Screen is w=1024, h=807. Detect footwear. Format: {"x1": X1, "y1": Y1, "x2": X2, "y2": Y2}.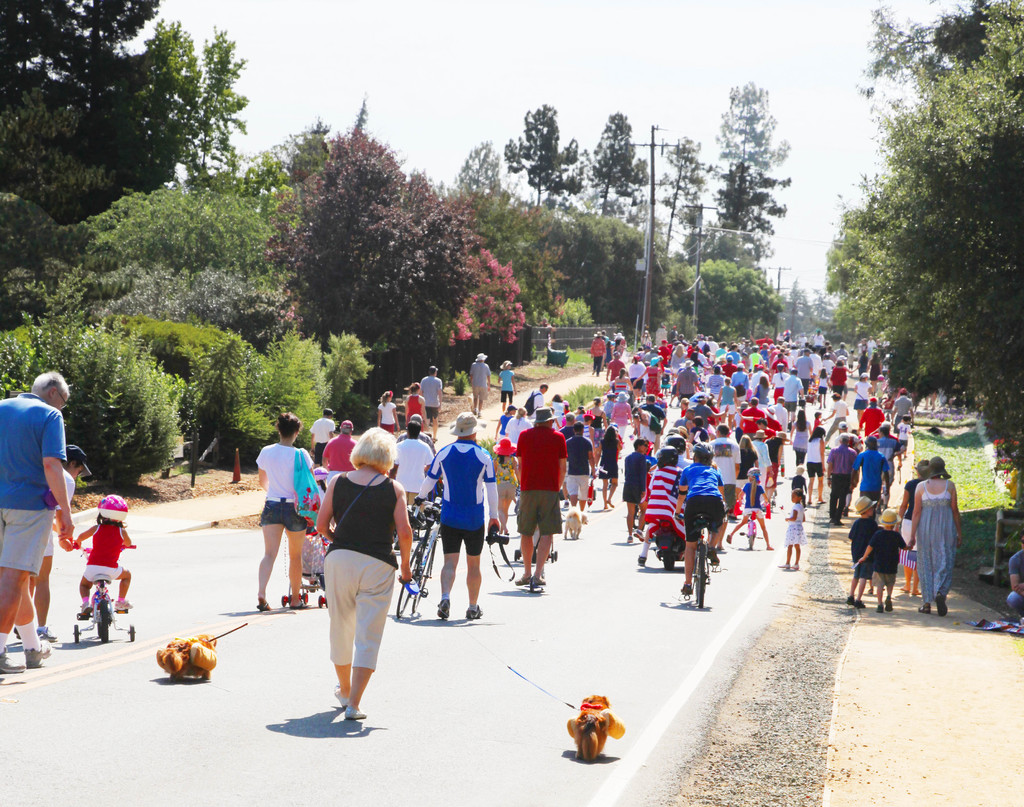
{"x1": 920, "y1": 603, "x2": 927, "y2": 614}.
